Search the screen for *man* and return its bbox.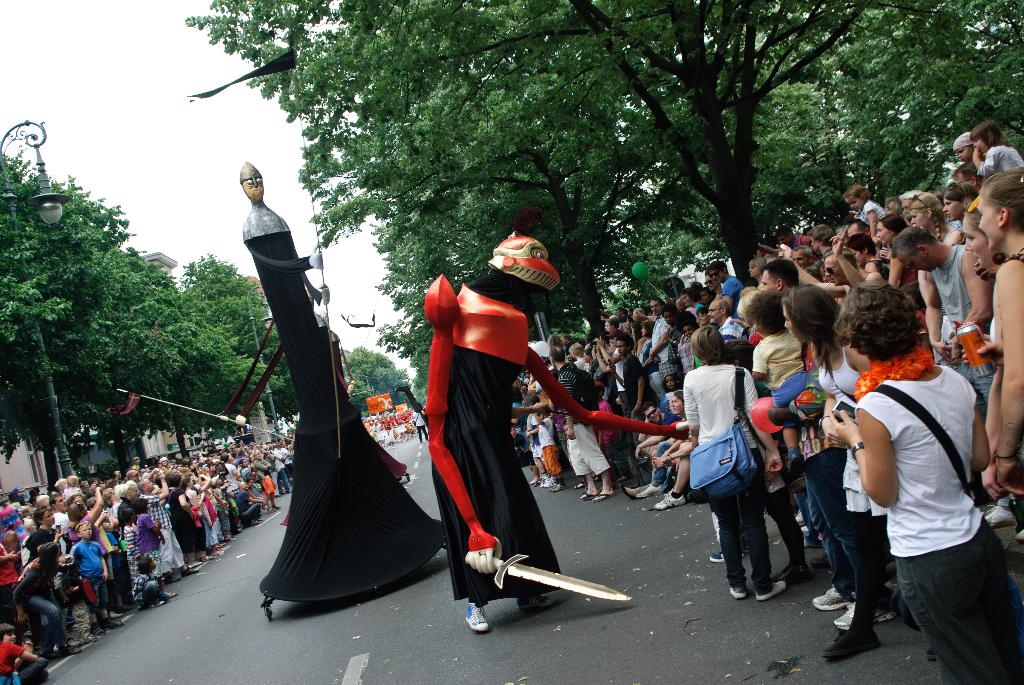
Found: select_region(553, 347, 616, 498).
